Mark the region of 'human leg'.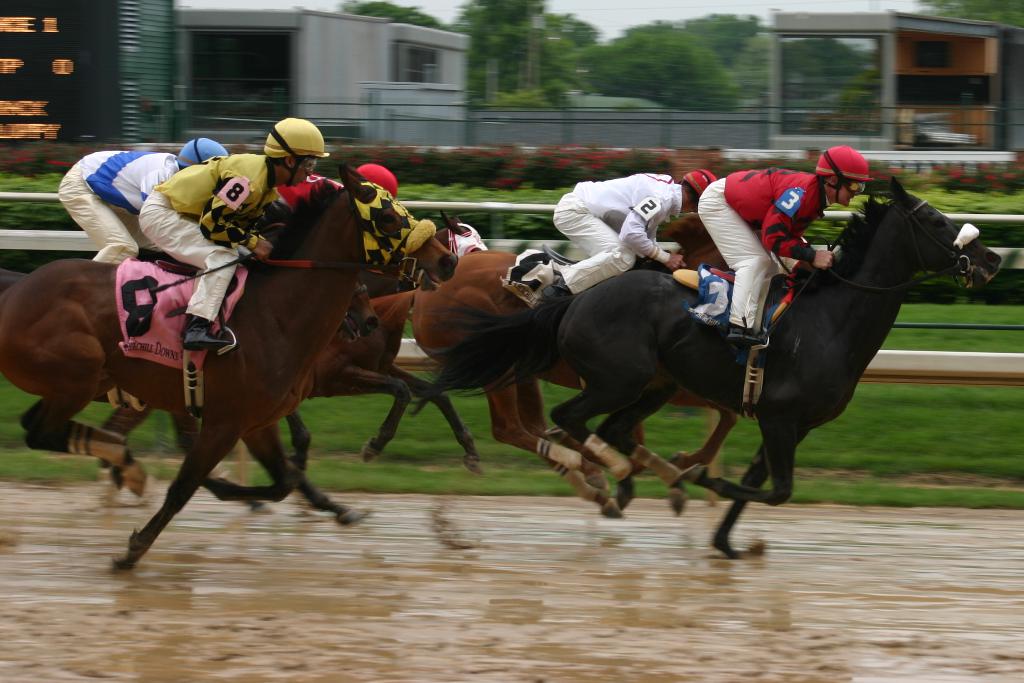
Region: (691,179,775,340).
